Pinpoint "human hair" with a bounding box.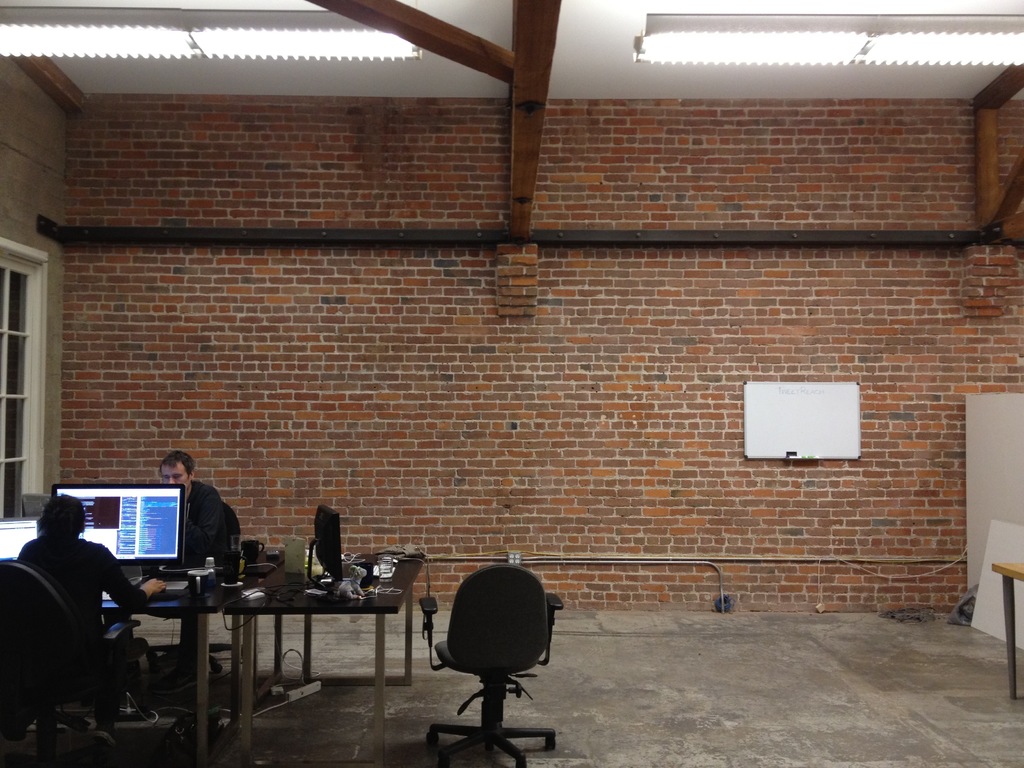
rect(158, 450, 198, 476).
